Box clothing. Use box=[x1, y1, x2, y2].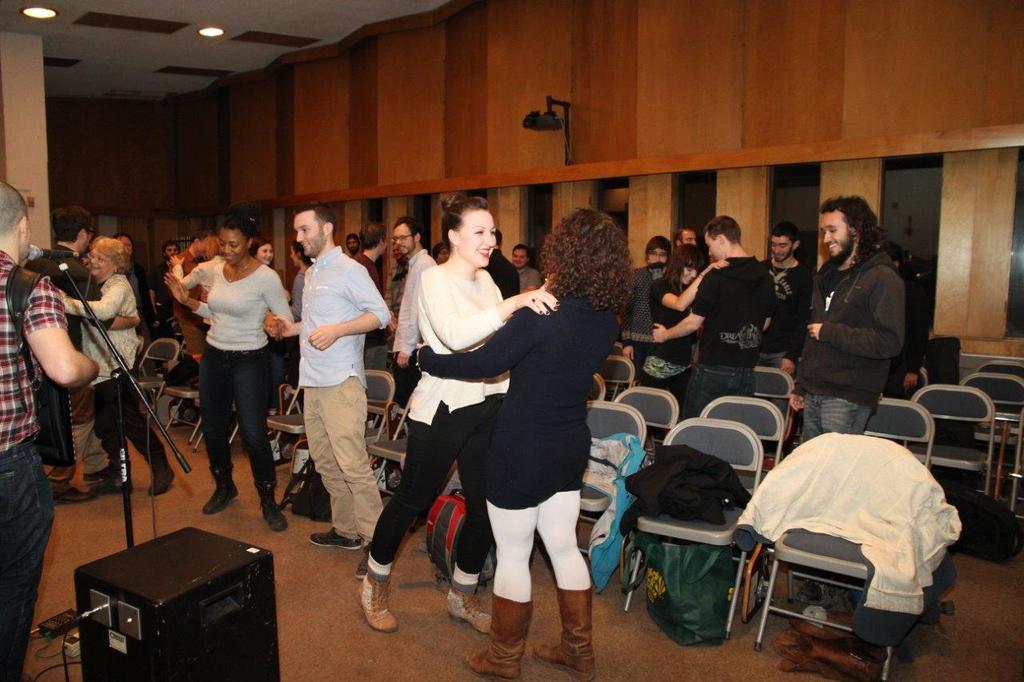
box=[191, 260, 293, 485].
